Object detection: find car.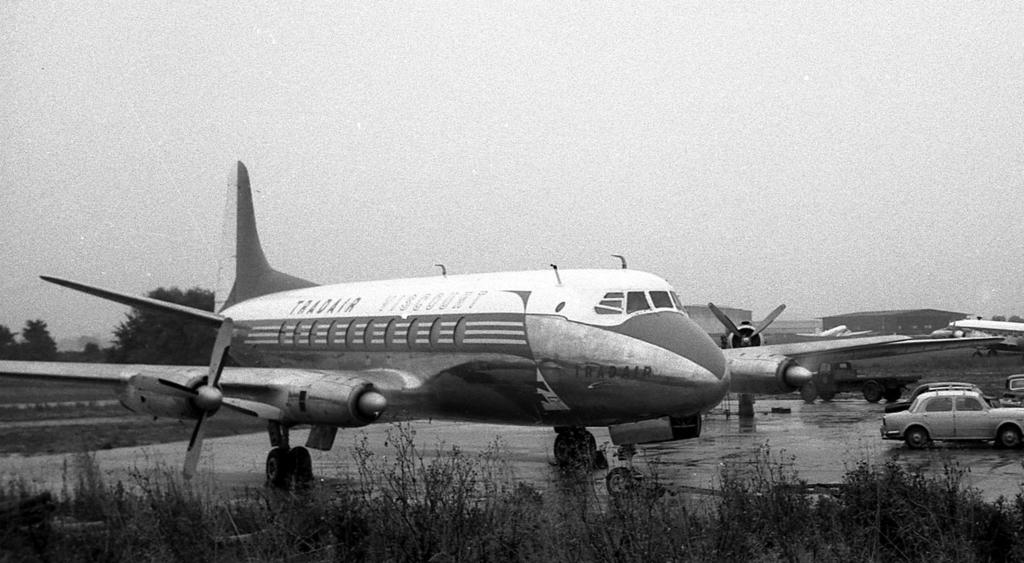
select_region(886, 382, 1020, 413).
